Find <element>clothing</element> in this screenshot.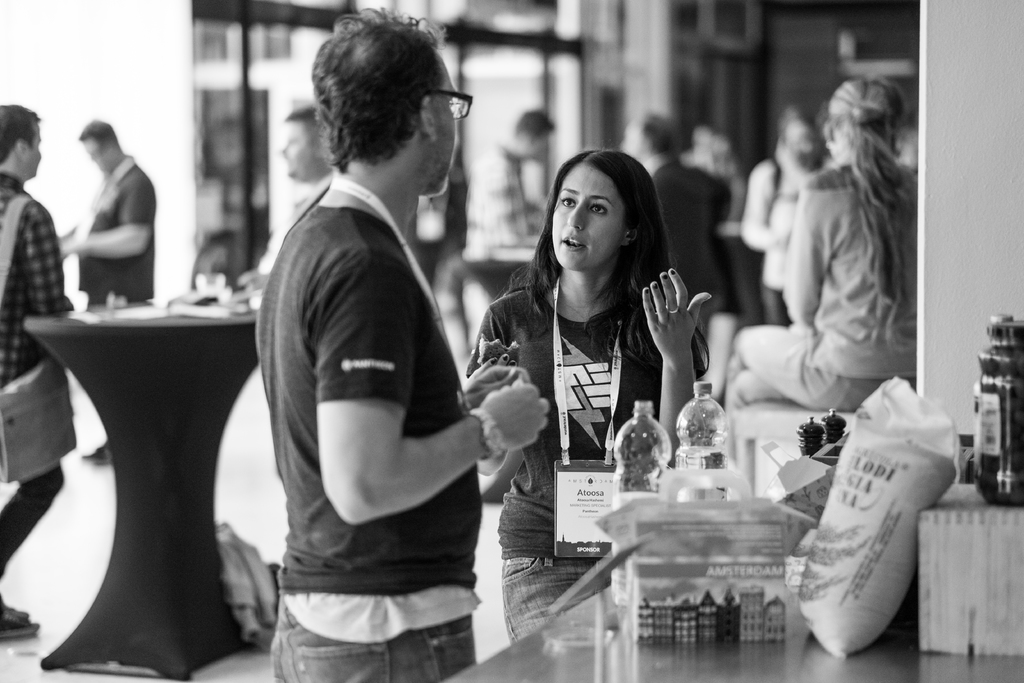
The bounding box for <element>clothing</element> is x1=470, y1=147, x2=529, y2=251.
